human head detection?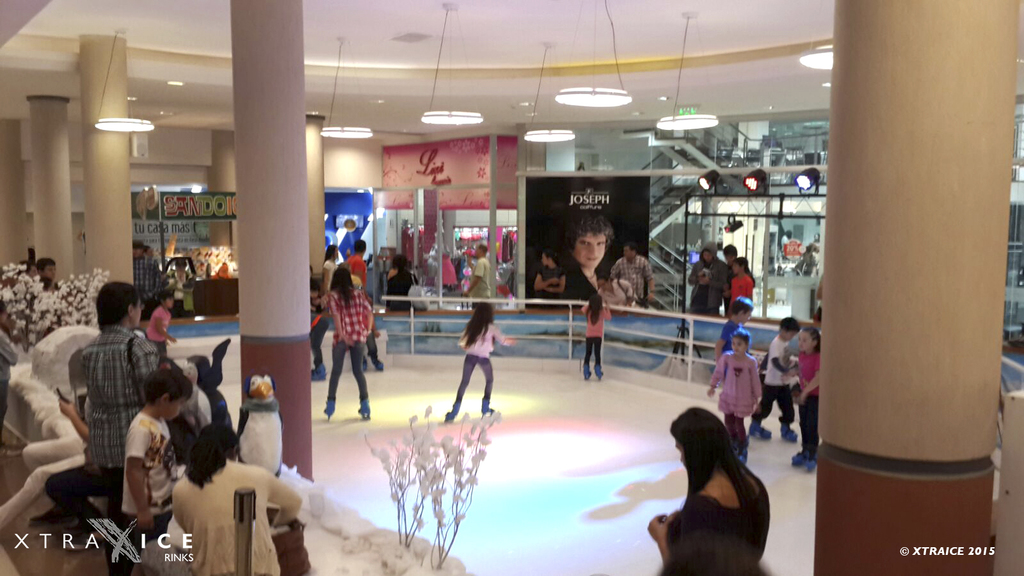
region(148, 369, 191, 419)
